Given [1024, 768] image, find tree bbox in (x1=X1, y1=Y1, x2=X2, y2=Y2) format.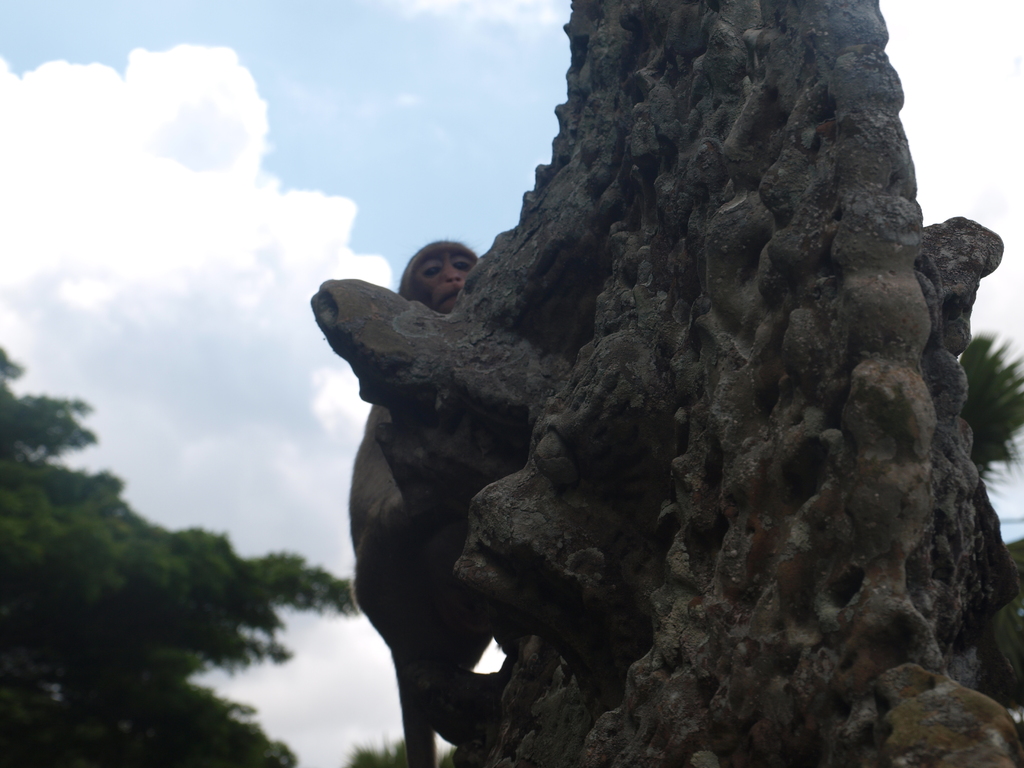
(x1=308, y1=0, x2=1023, y2=767).
